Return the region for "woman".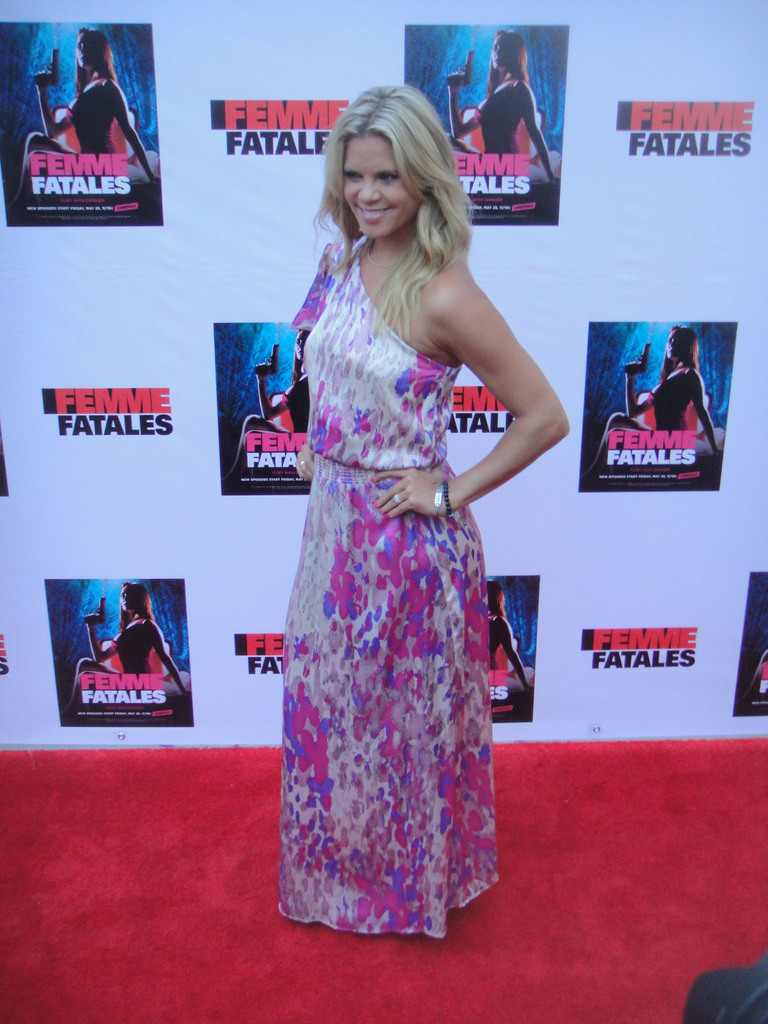
583/322/723/486.
